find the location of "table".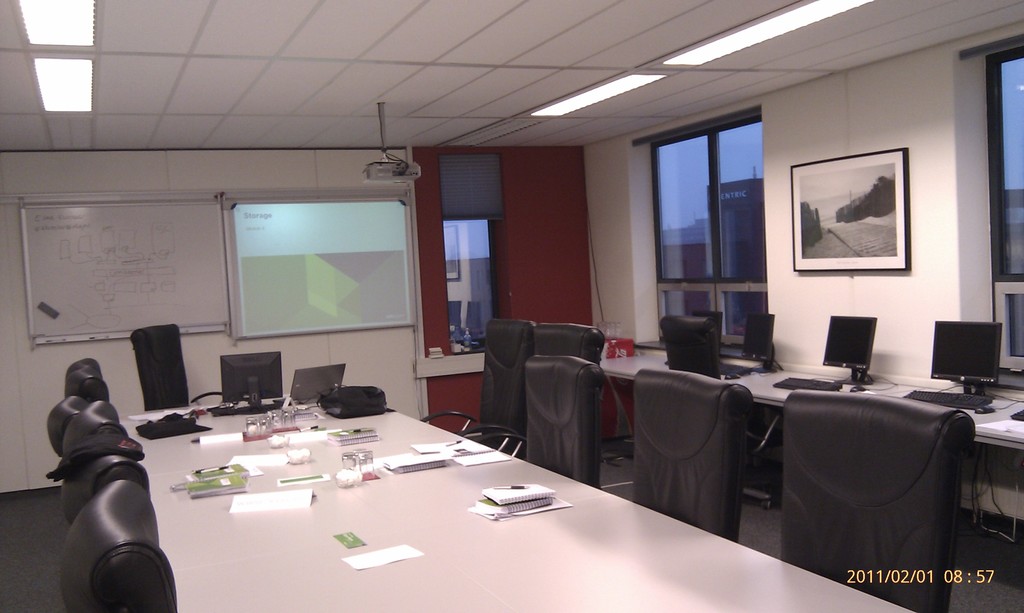
Location: [x1=120, y1=390, x2=919, y2=612].
